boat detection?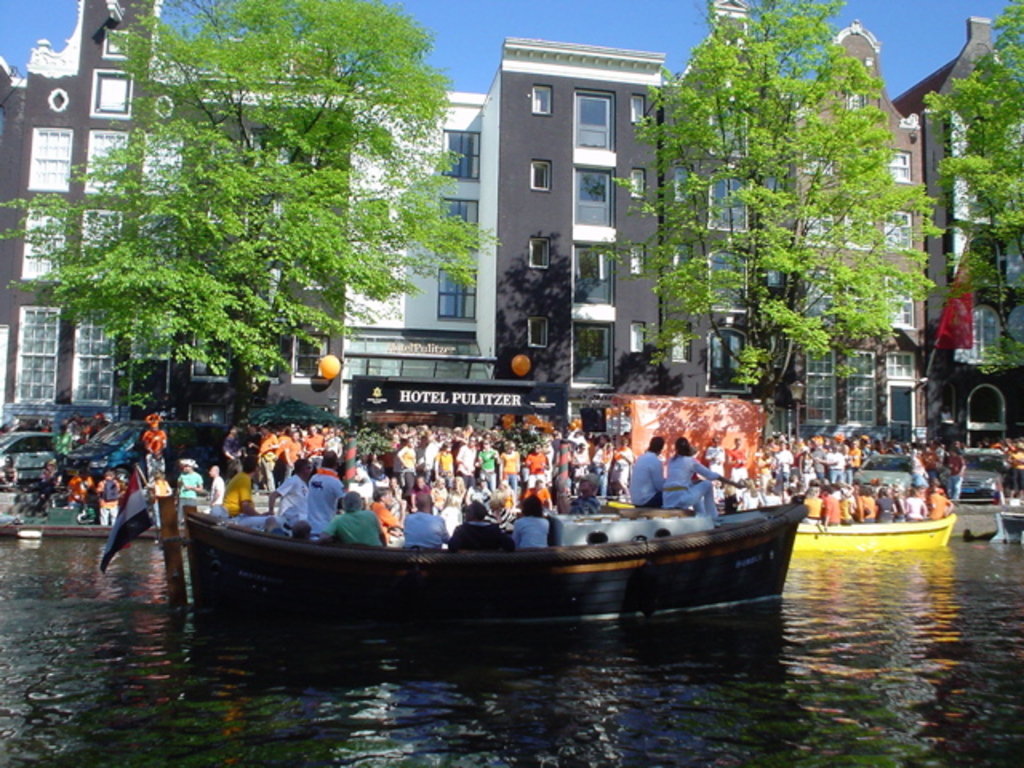
x1=208 y1=445 x2=754 y2=614
